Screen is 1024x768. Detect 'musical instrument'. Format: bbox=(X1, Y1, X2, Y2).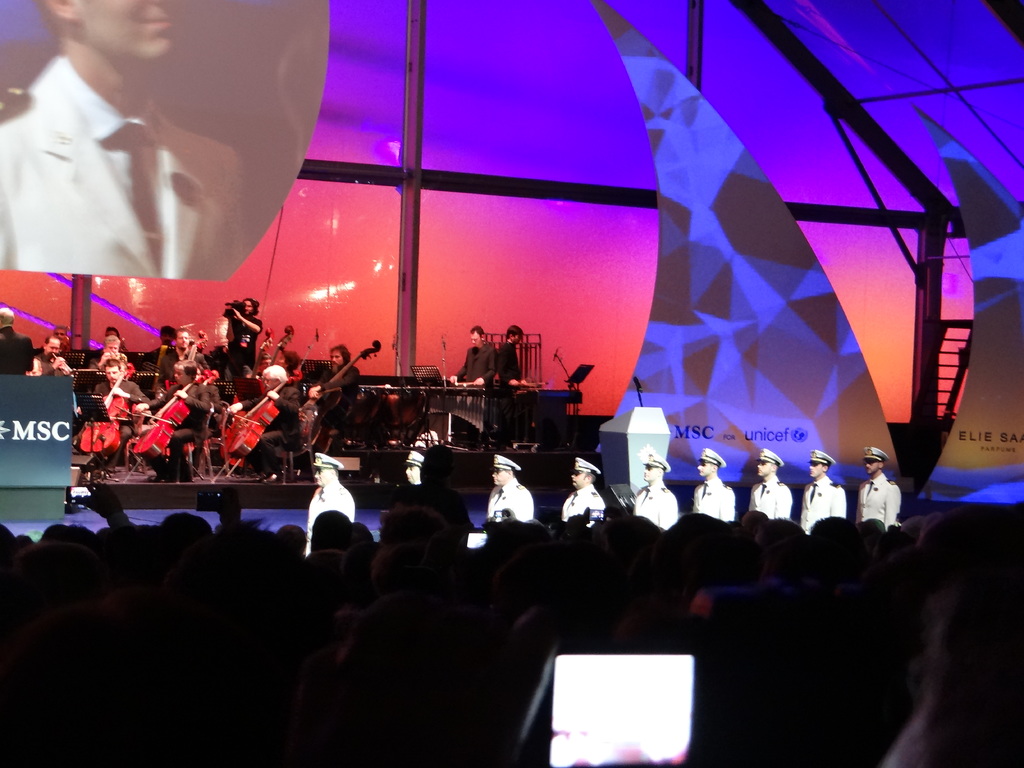
bbox=(513, 383, 591, 404).
